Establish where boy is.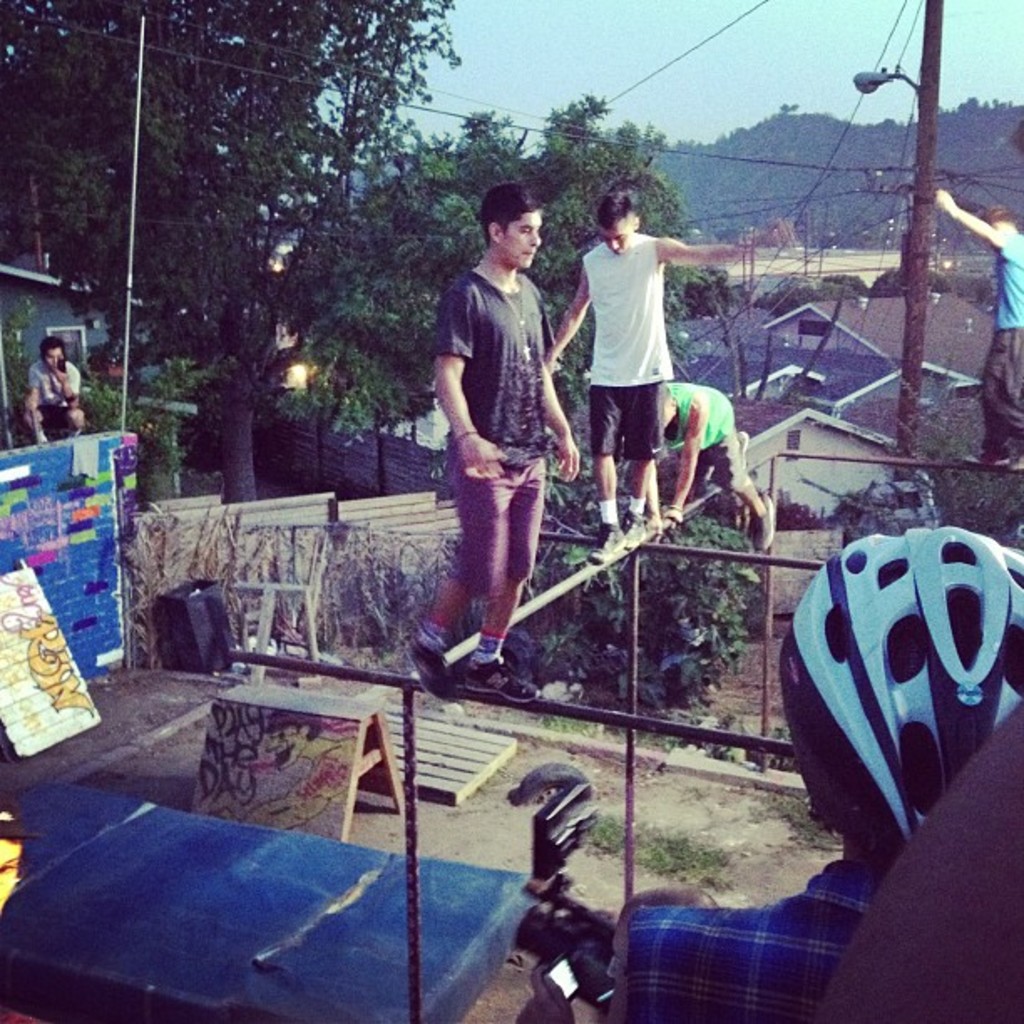
Established at crop(937, 194, 1022, 467).
